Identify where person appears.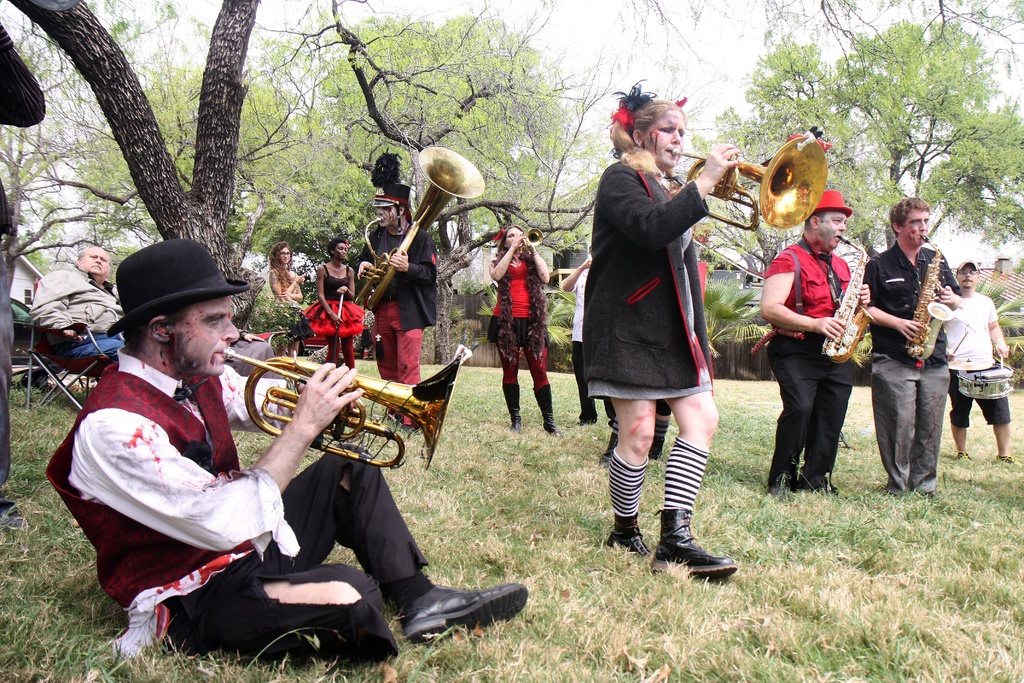
Appears at {"left": 602, "top": 247, "right": 701, "bottom": 466}.
